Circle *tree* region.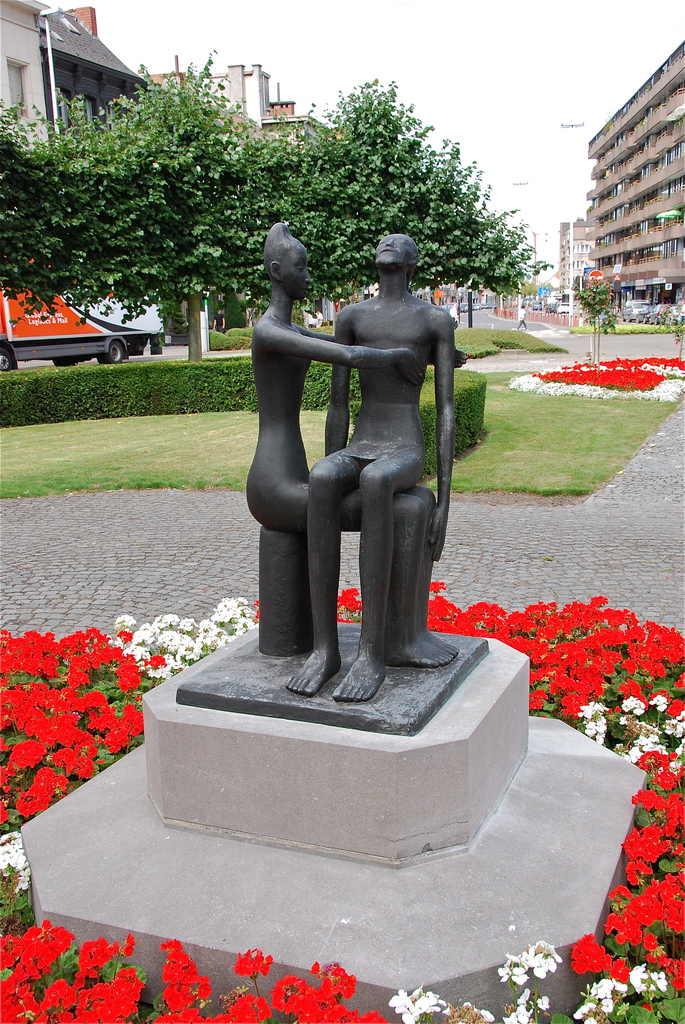
Region: <region>18, 44, 303, 351</region>.
